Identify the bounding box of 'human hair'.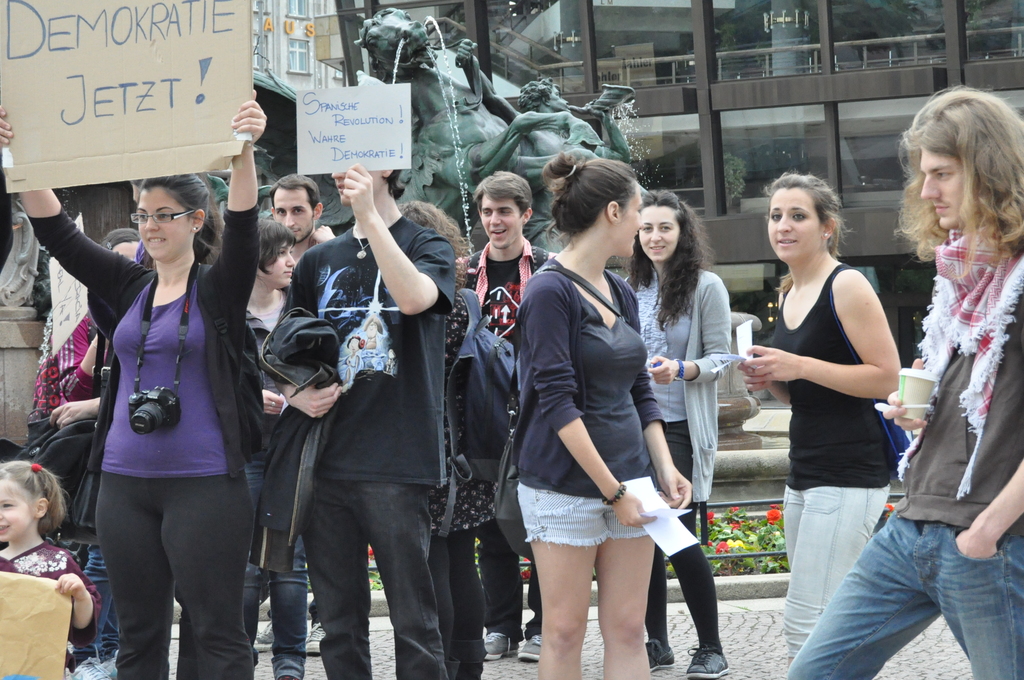
box=[380, 168, 403, 201].
